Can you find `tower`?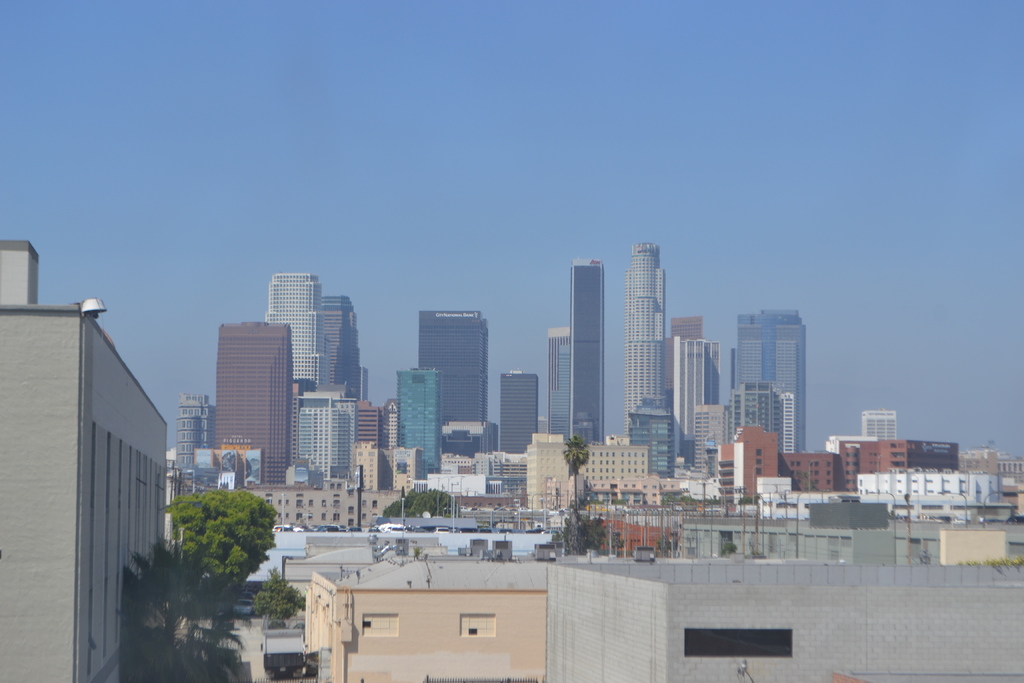
Yes, bounding box: box=[501, 372, 534, 457].
